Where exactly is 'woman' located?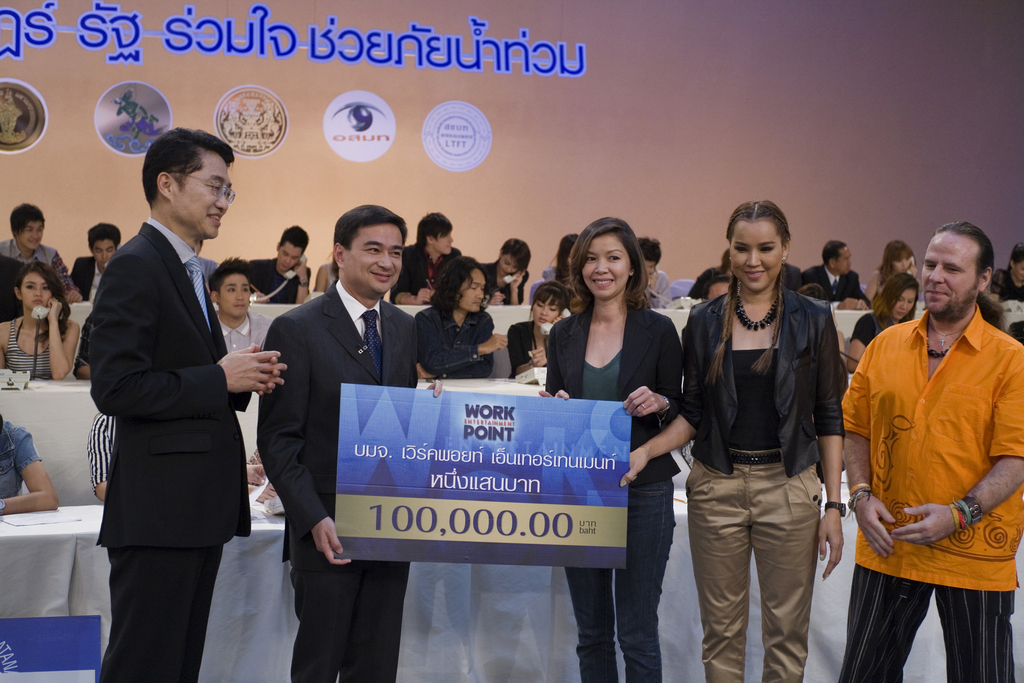
Its bounding box is bbox=[0, 411, 60, 513].
